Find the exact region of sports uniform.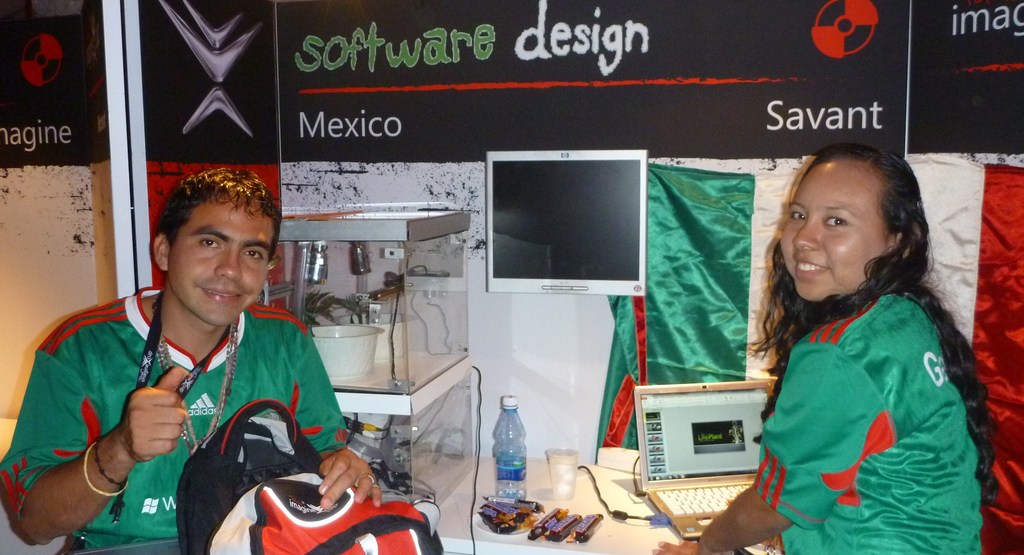
Exact region: locate(0, 276, 363, 552).
